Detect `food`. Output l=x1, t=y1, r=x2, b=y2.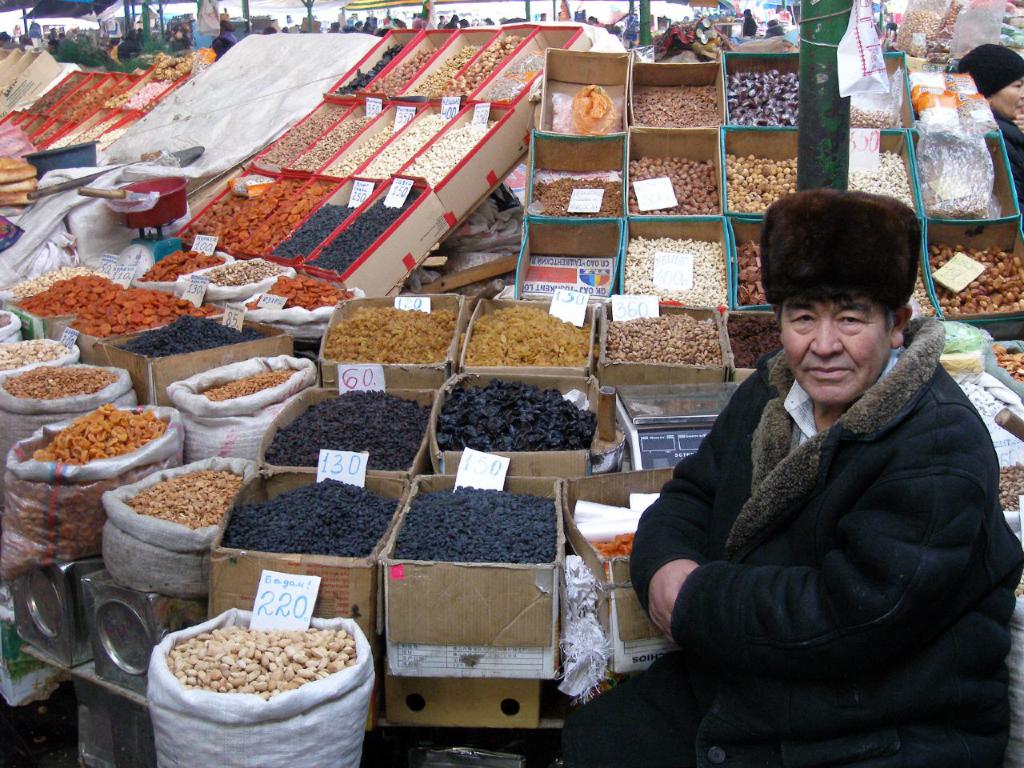
l=995, t=462, r=1023, b=511.
